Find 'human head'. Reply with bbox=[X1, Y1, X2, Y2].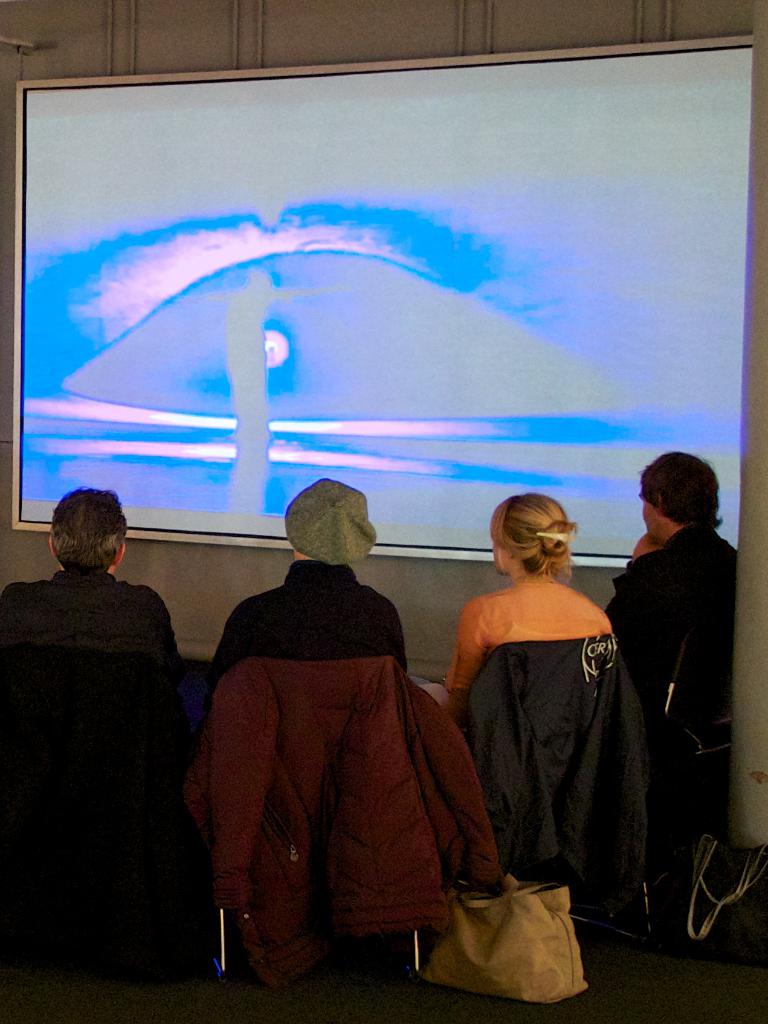
bbox=[639, 449, 717, 536].
